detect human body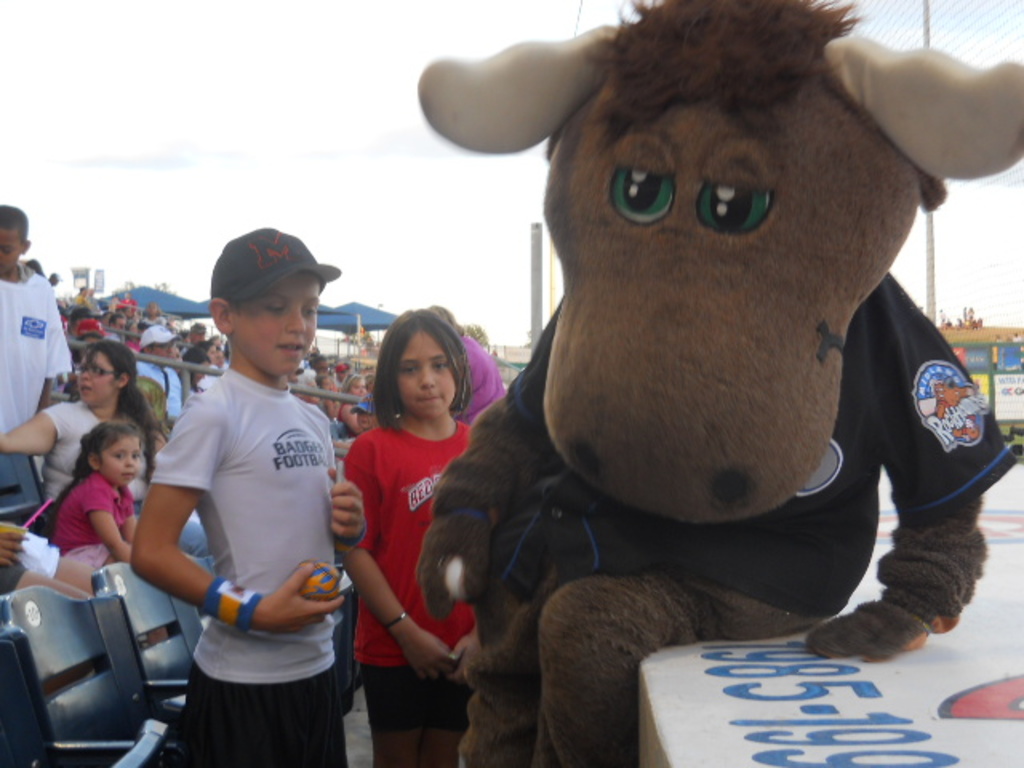
l=0, t=264, r=80, b=442
